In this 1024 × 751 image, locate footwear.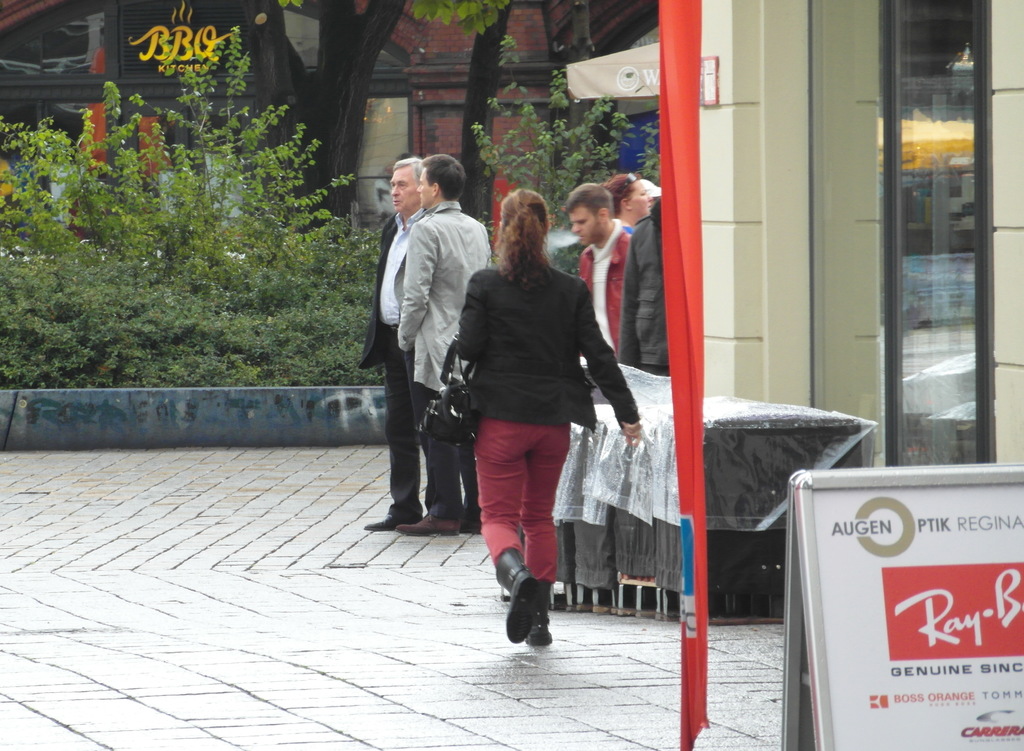
Bounding box: box(393, 509, 461, 534).
